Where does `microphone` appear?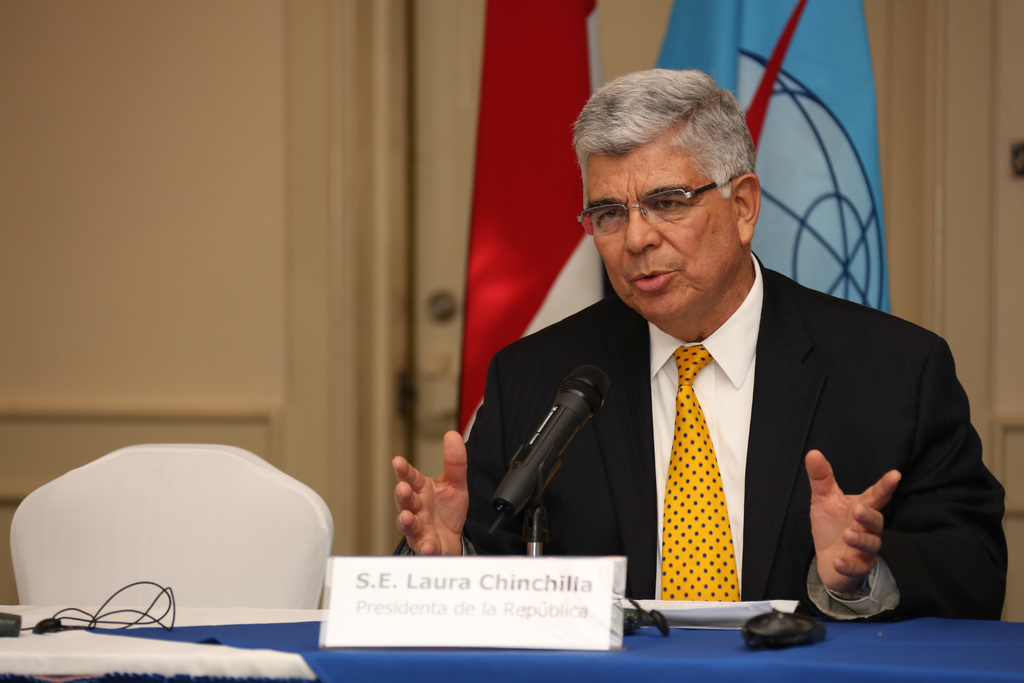
Appears at 476/365/610/546.
